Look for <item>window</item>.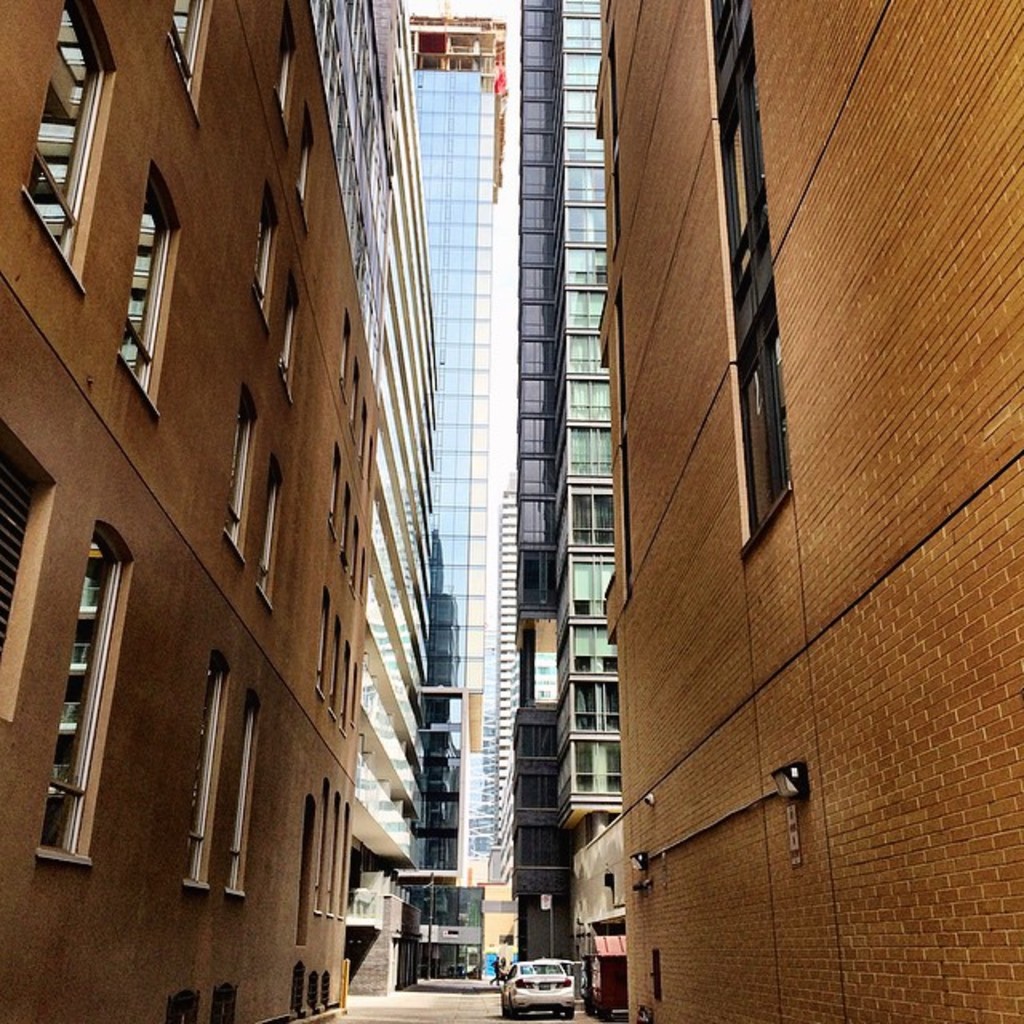
Found: bbox(270, 30, 290, 147).
